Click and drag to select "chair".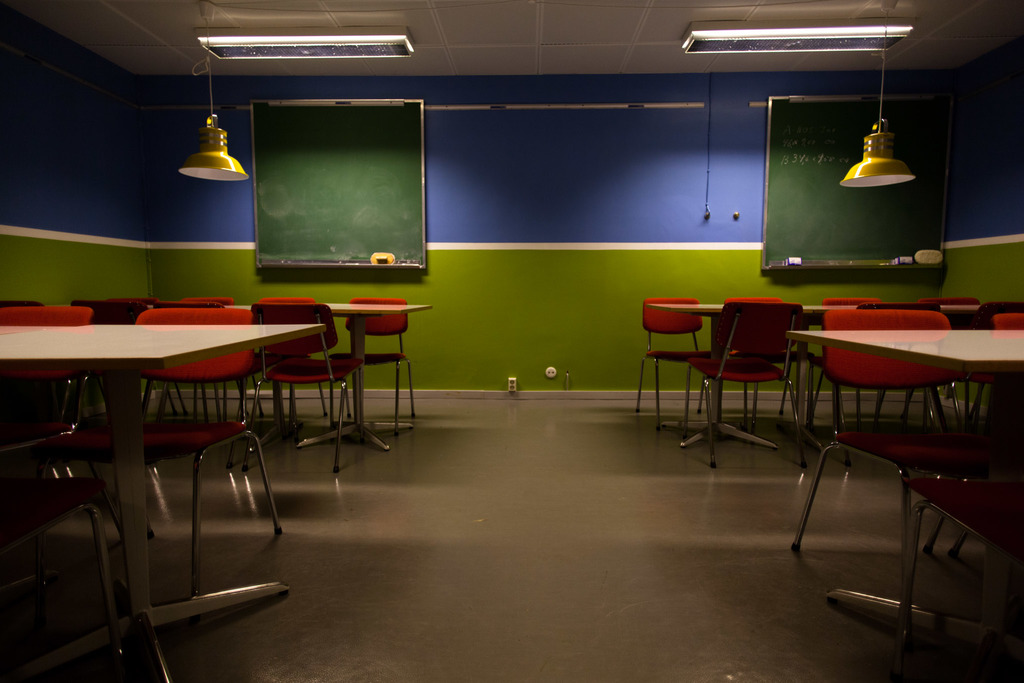
Selection: 794 309 1023 652.
